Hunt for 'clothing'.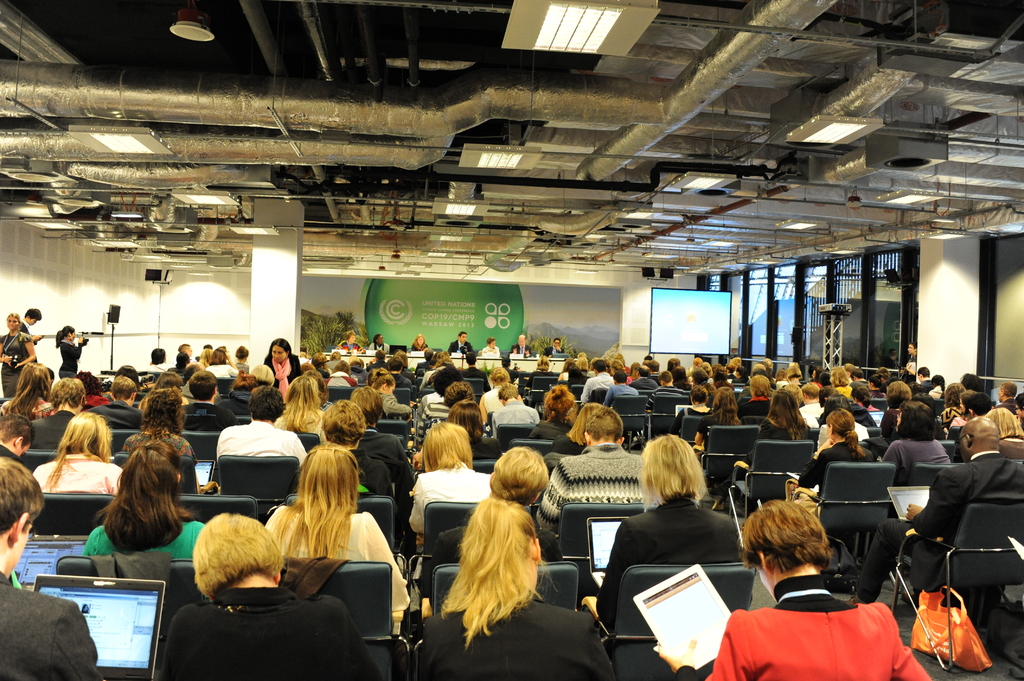
Hunted down at (628,374,656,389).
